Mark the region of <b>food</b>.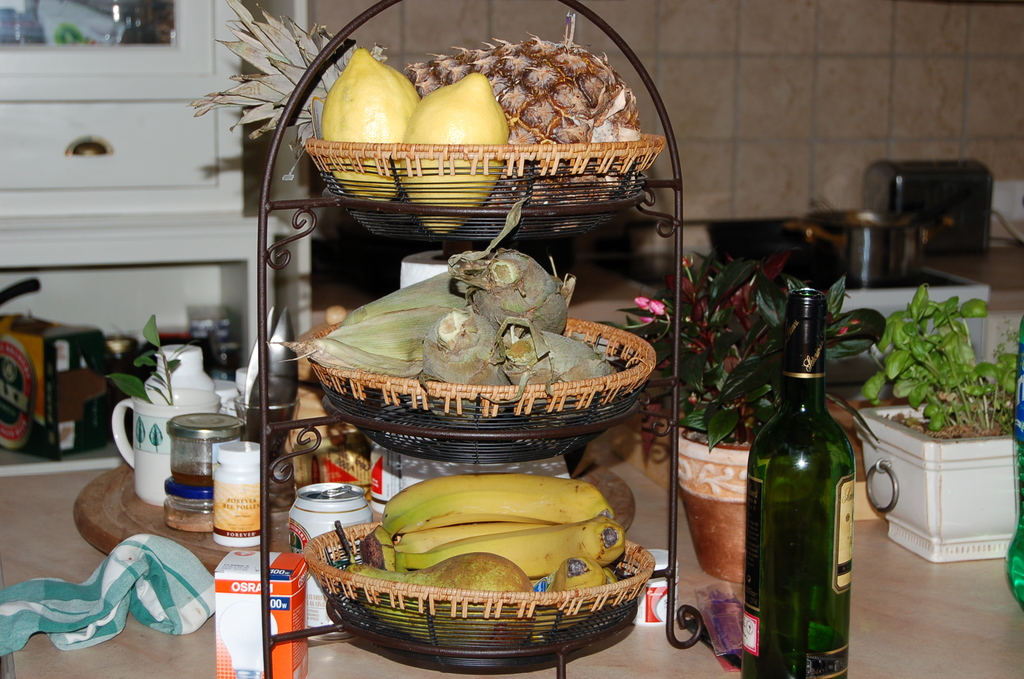
Region: bbox(322, 47, 418, 204).
